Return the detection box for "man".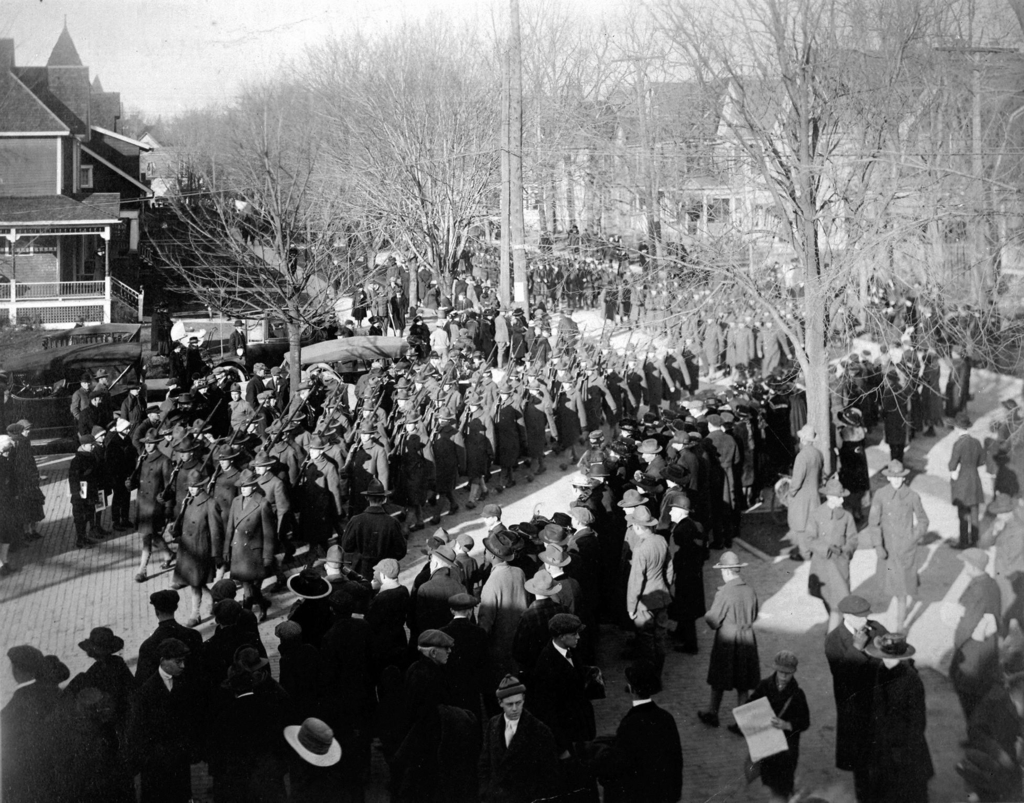
<bbox>603, 690, 689, 794</bbox>.
